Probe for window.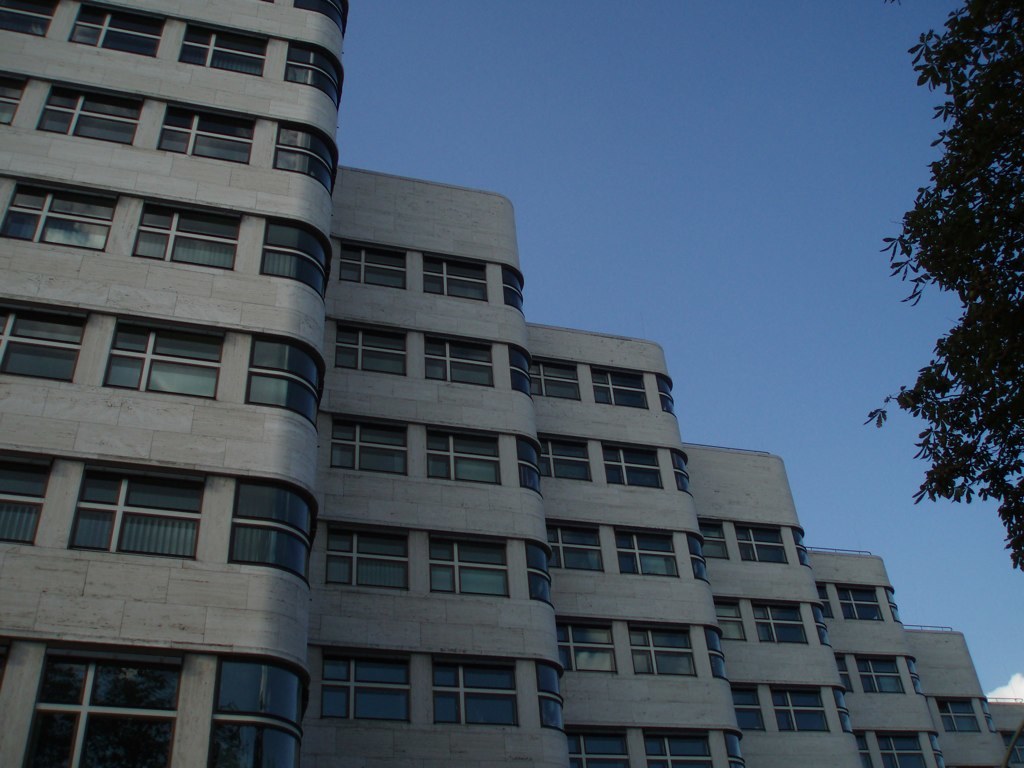
Probe result: box(425, 652, 529, 734).
